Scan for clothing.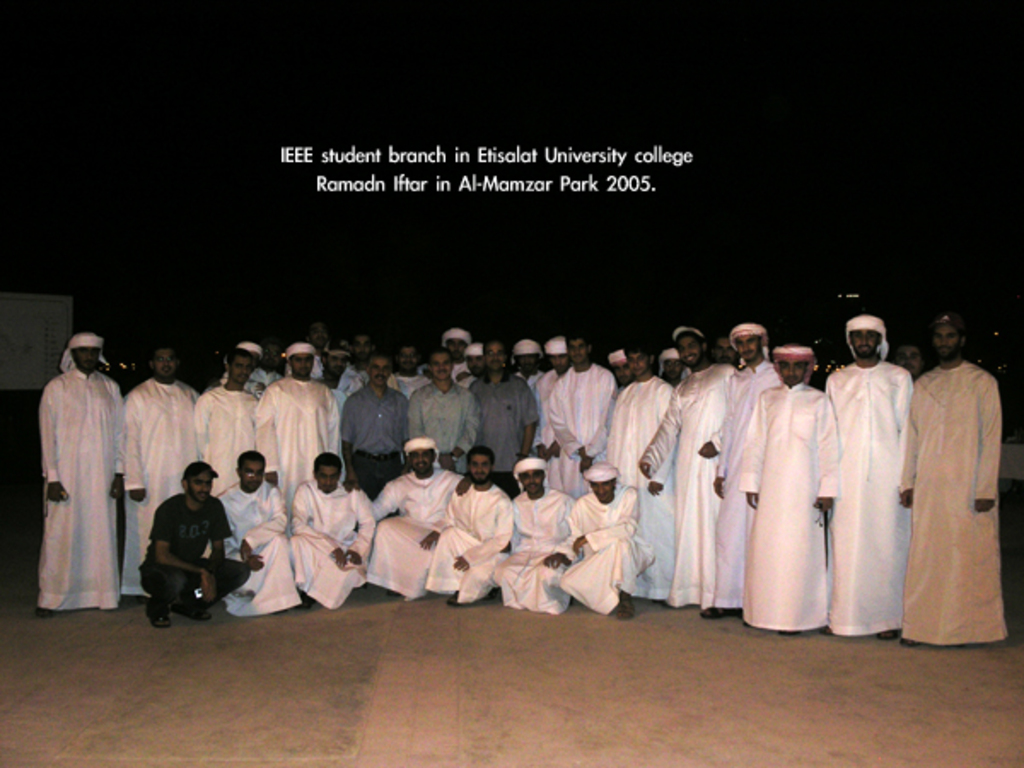
Scan result: (440,478,515,596).
